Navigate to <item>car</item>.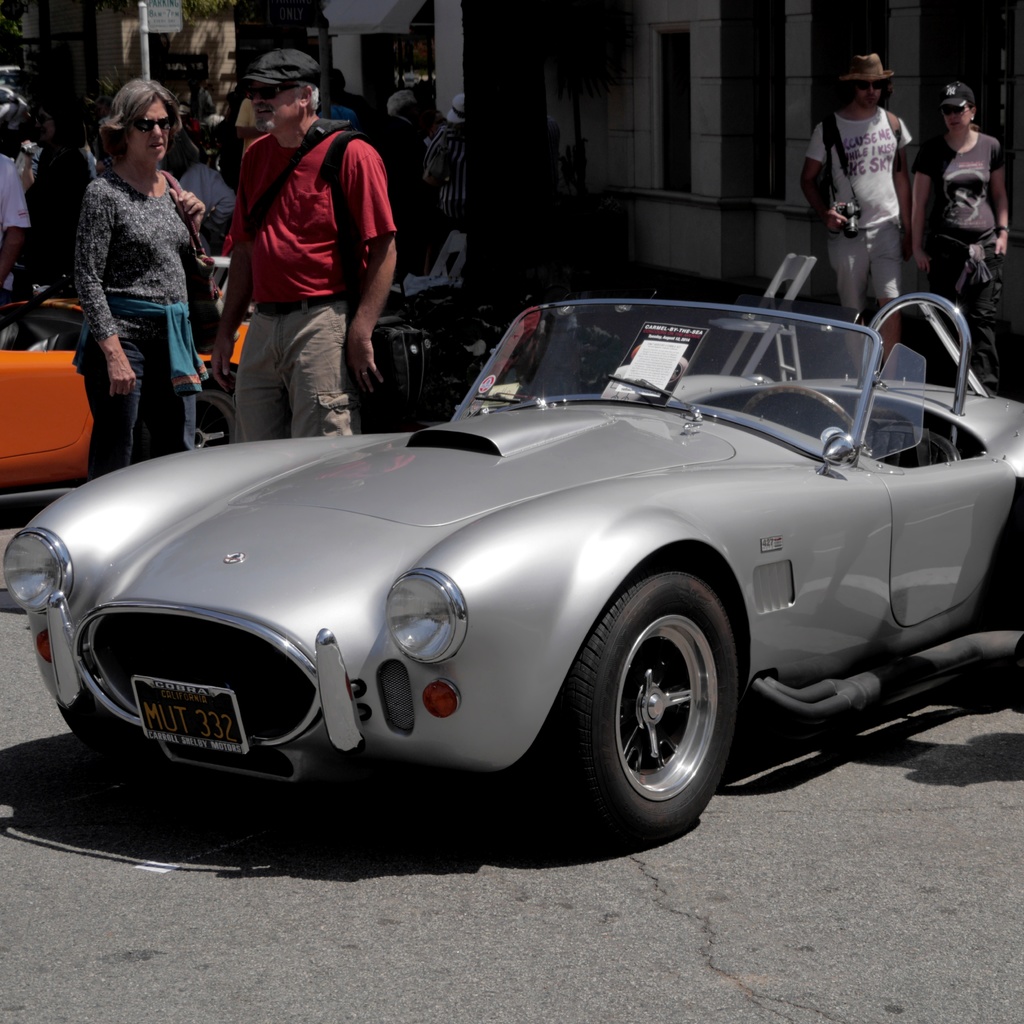
Navigation target: region(0, 307, 256, 487).
